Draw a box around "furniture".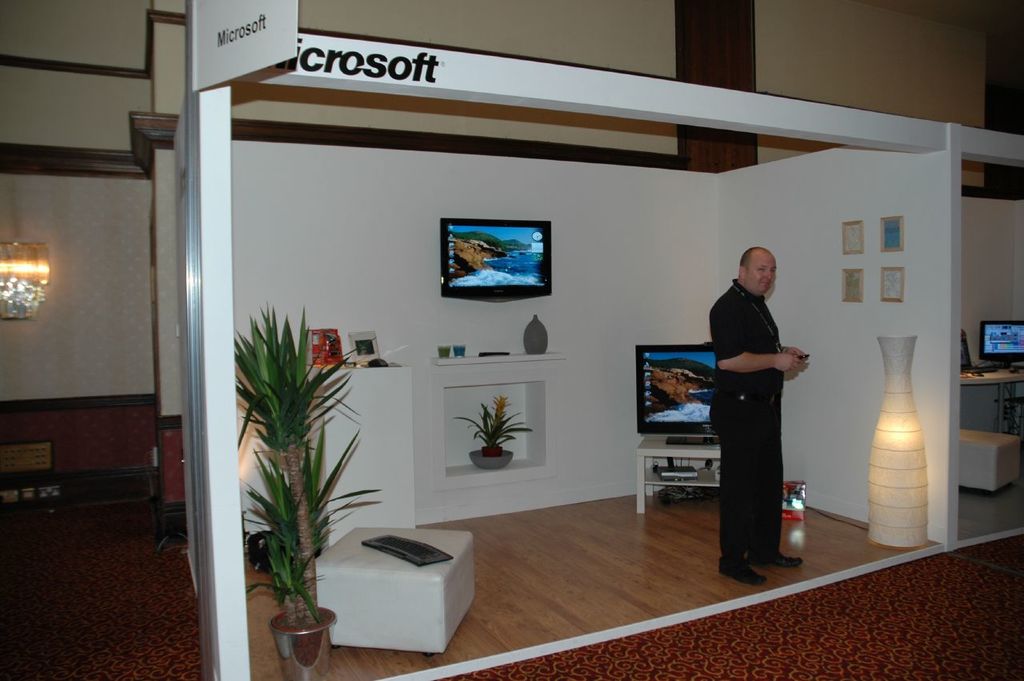
crop(314, 530, 472, 655).
